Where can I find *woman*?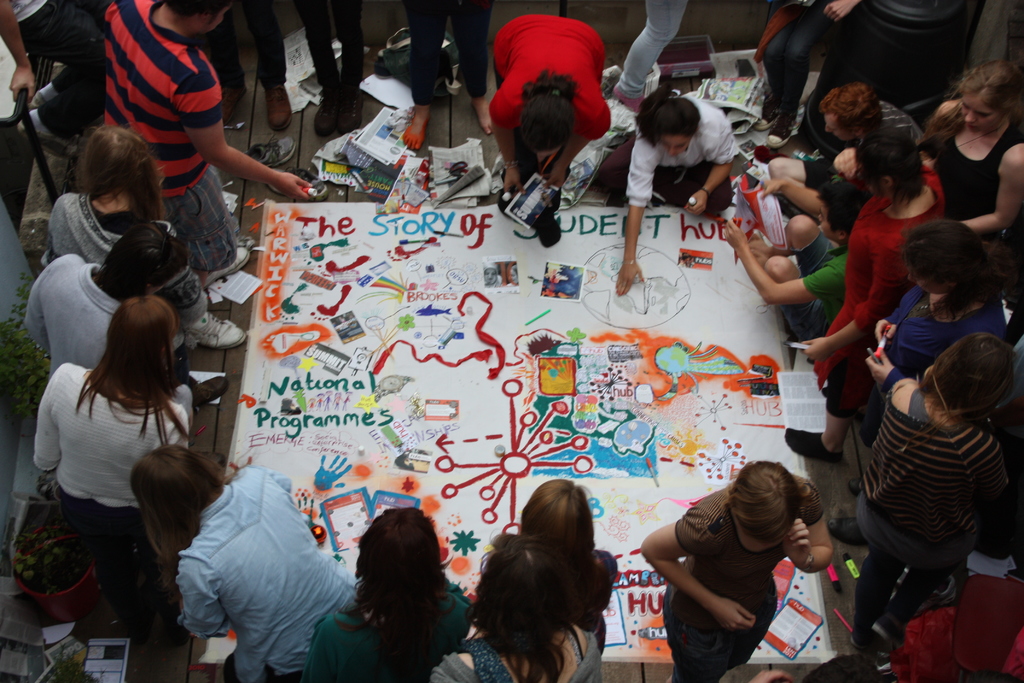
You can find it at Rect(639, 461, 834, 682).
